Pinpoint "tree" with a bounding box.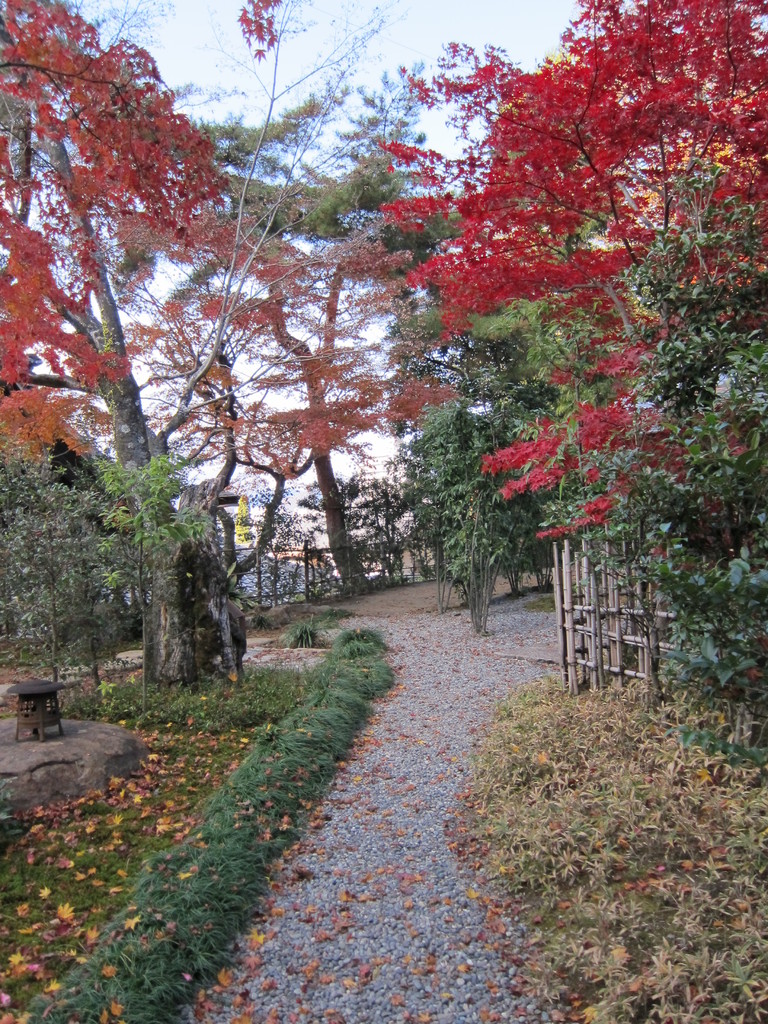
[369, 0, 767, 551].
